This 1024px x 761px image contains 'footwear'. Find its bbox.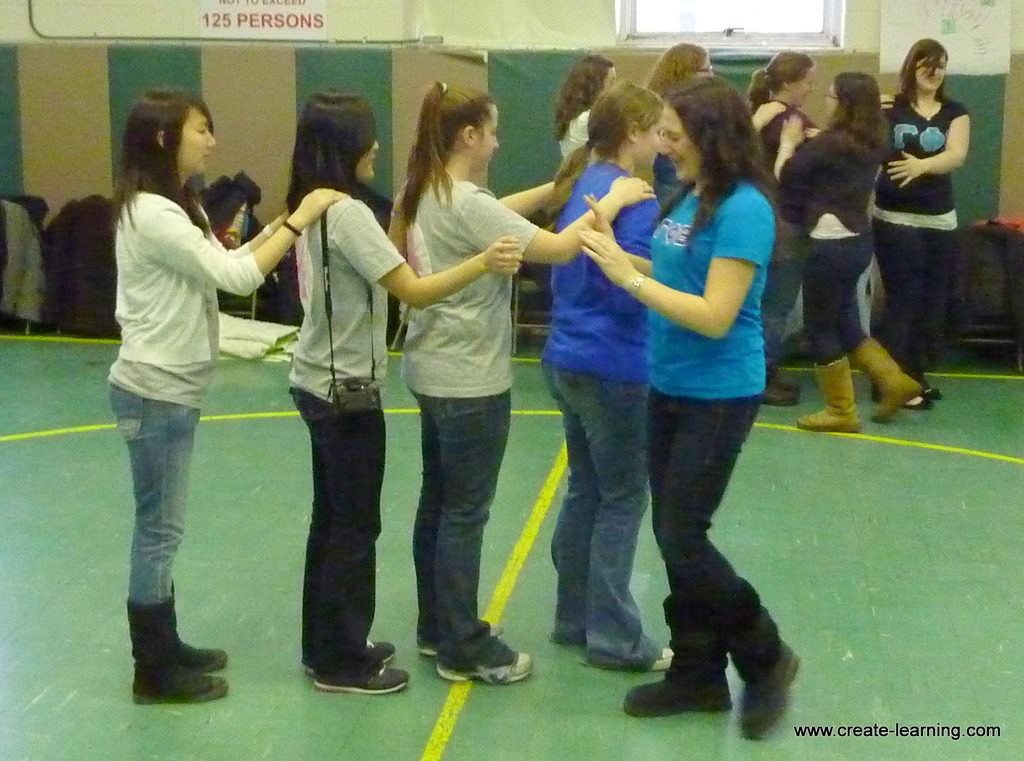
BBox(621, 679, 731, 713).
